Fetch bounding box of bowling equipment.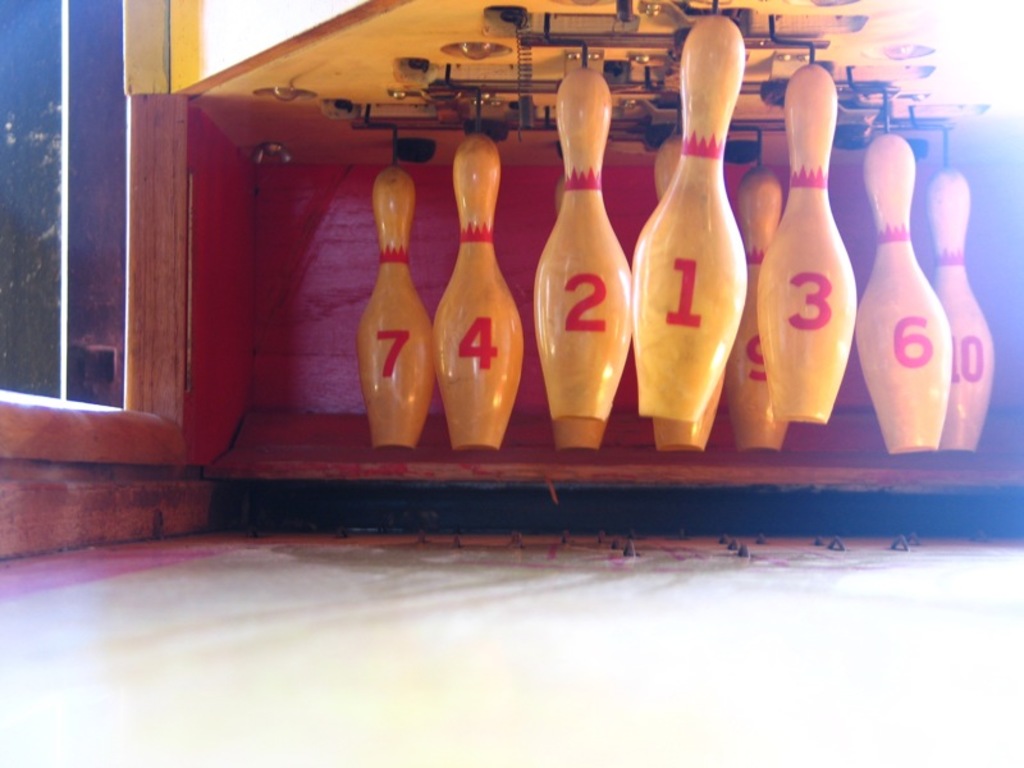
Bbox: 538 60 626 453.
